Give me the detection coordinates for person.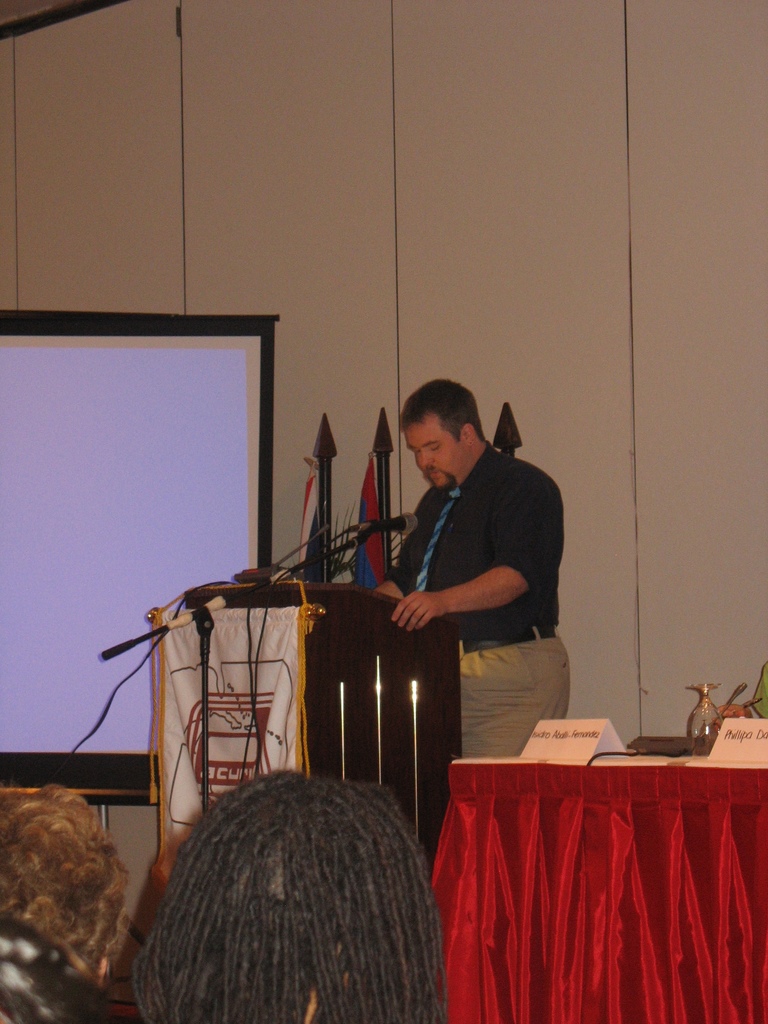
{"x1": 373, "y1": 379, "x2": 570, "y2": 758}.
